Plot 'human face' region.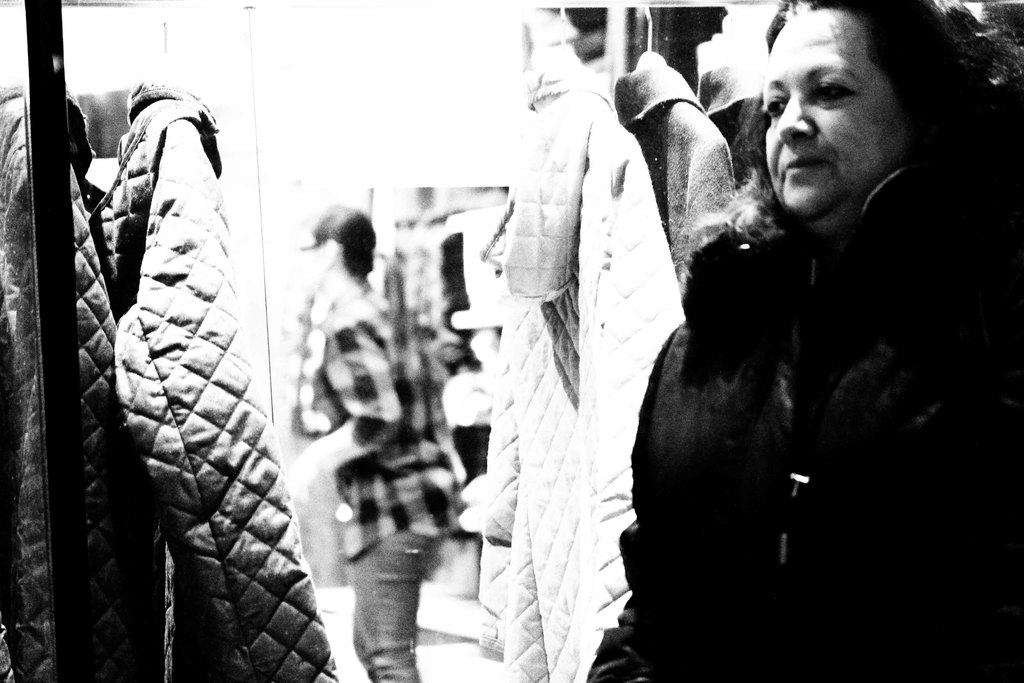
Plotted at Rect(755, 0, 908, 231).
